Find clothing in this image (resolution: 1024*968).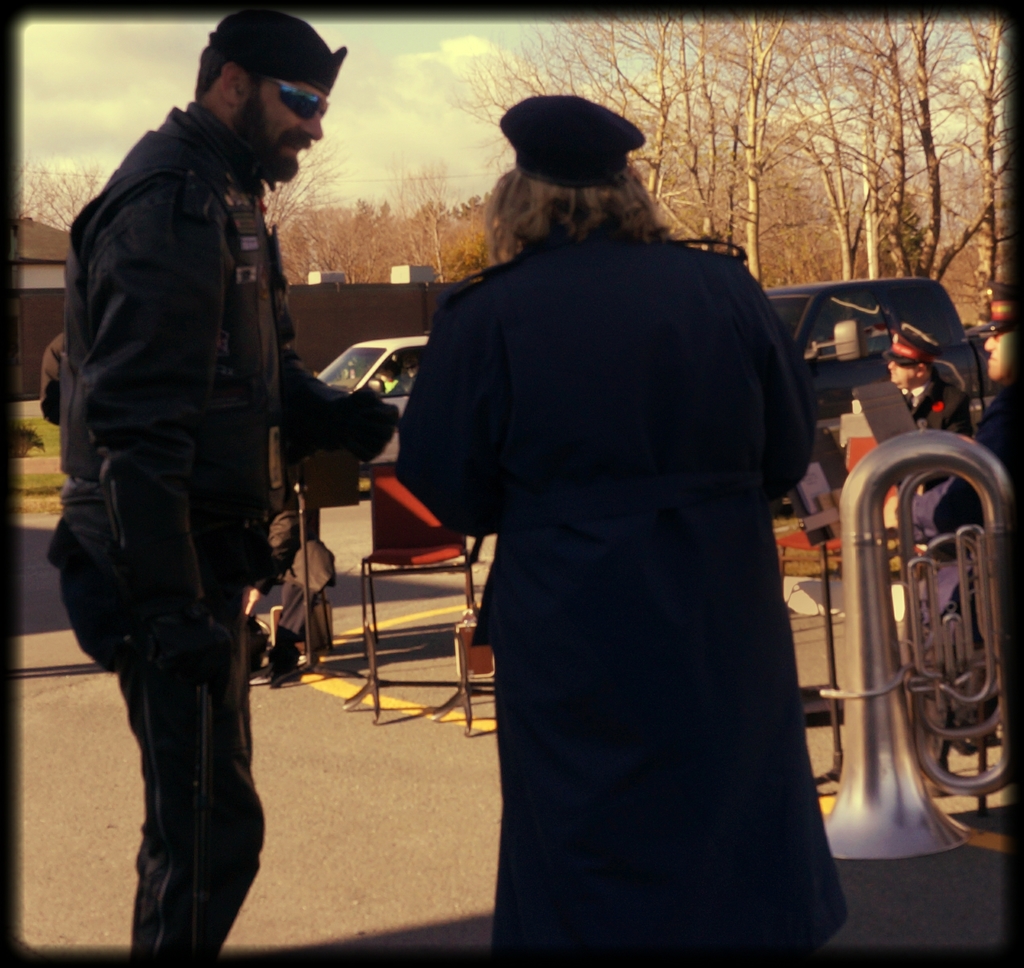
[243, 491, 336, 649].
